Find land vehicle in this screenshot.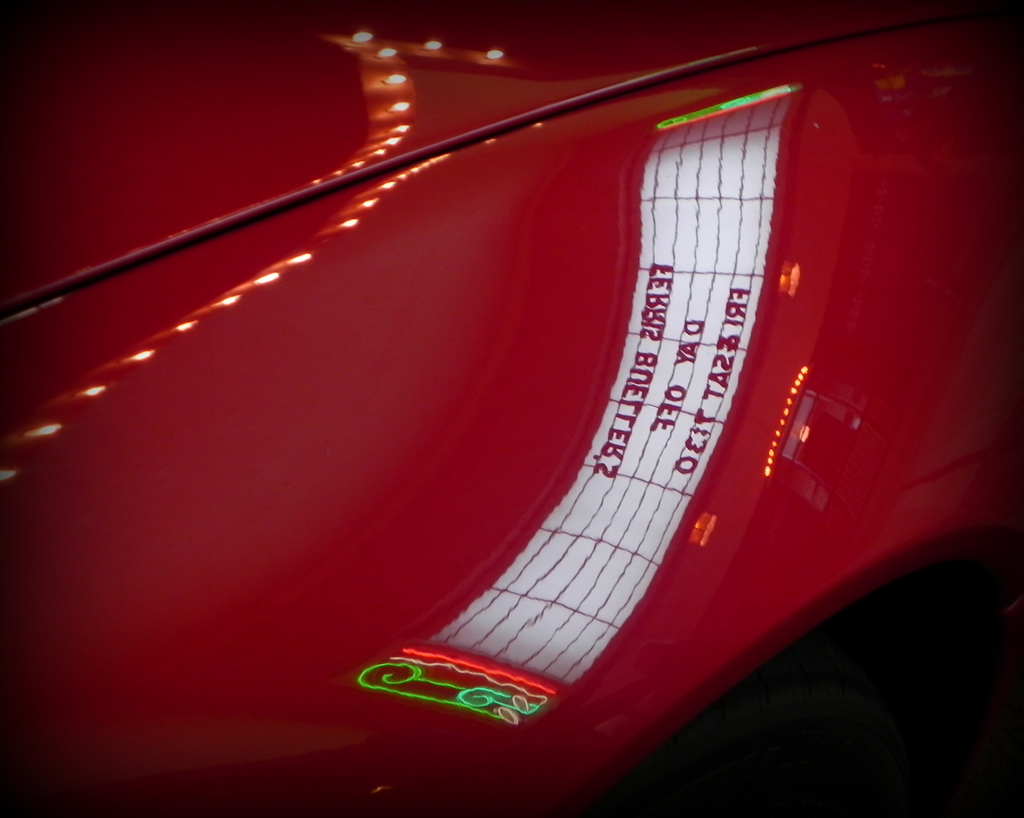
The bounding box for land vehicle is [0, 0, 1023, 789].
